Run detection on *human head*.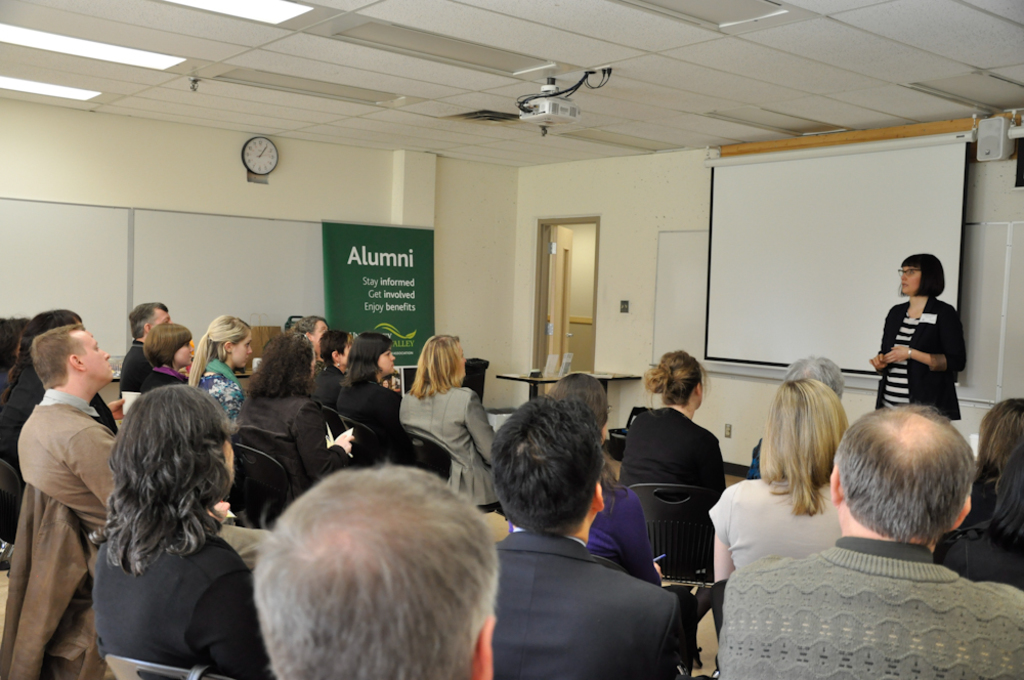
Result: [x1=349, y1=332, x2=393, y2=373].
